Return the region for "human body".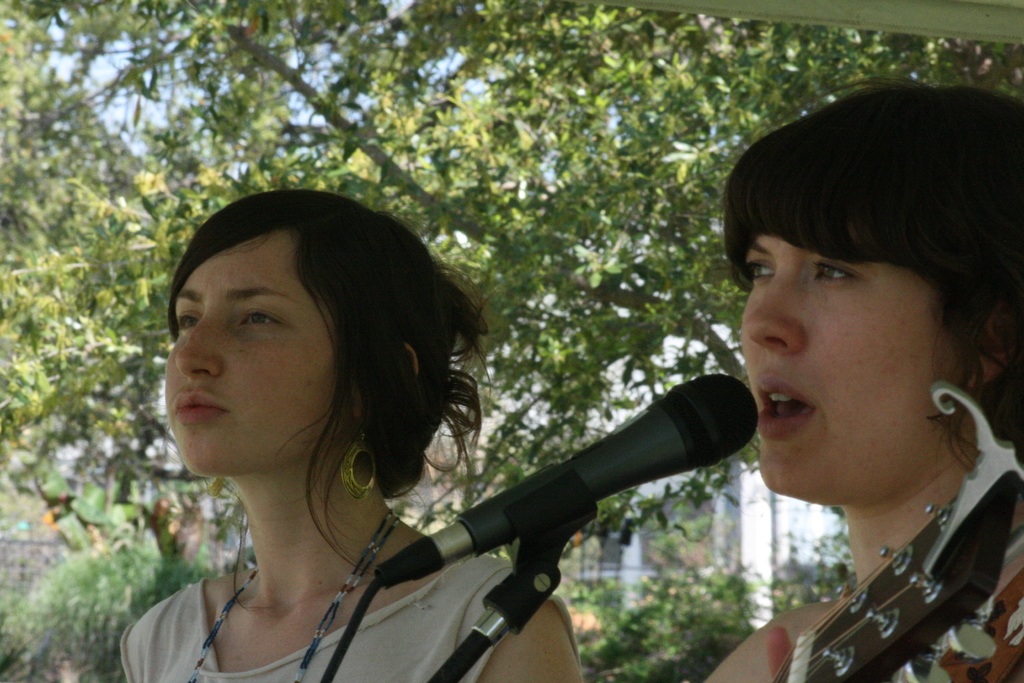
pyautogui.locateOnScreen(115, 509, 588, 682).
